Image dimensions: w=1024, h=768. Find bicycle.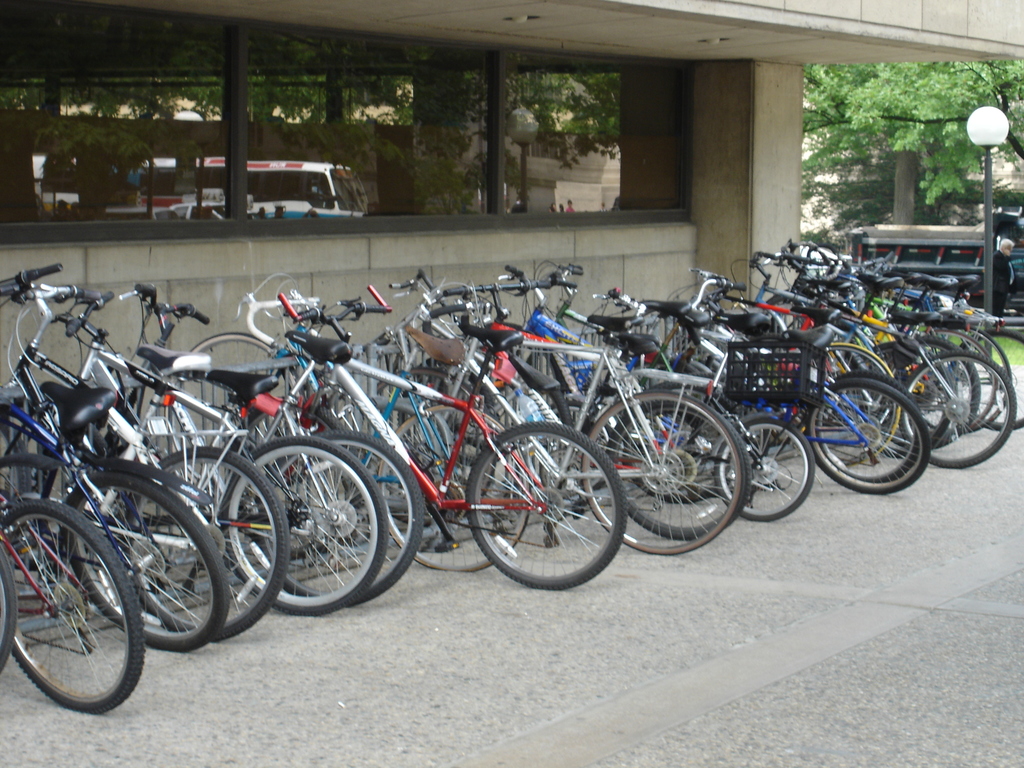
735, 261, 1023, 465.
